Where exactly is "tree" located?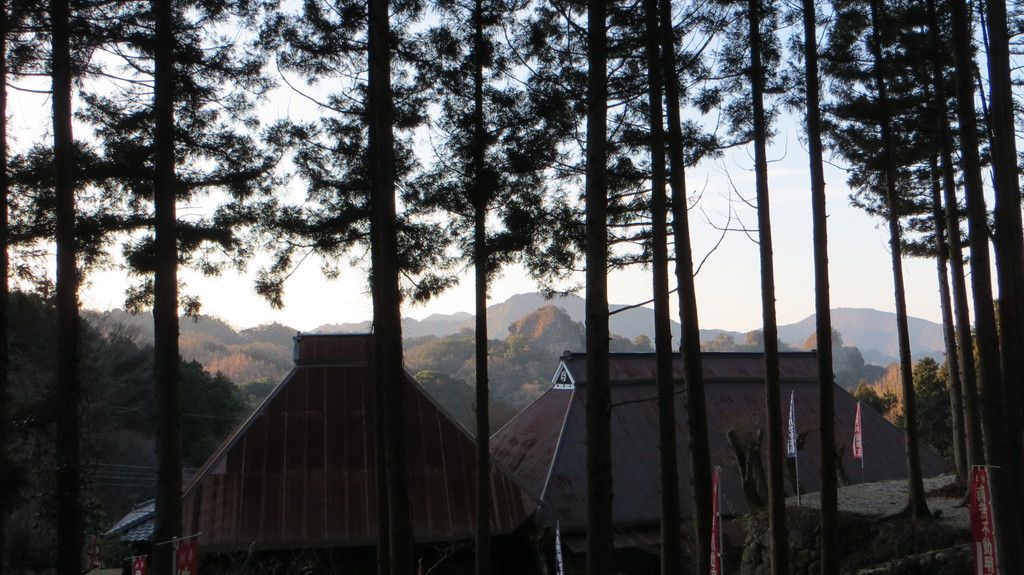
Its bounding box is <bbox>191, 0, 406, 366</bbox>.
